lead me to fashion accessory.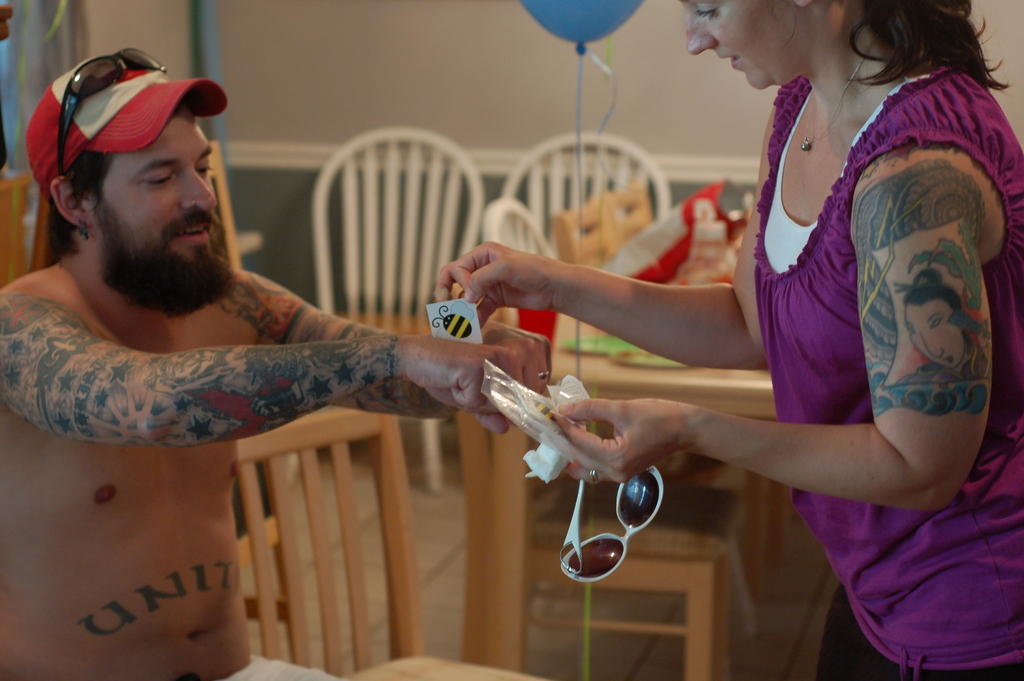
Lead to crop(84, 222, 88, 240).
